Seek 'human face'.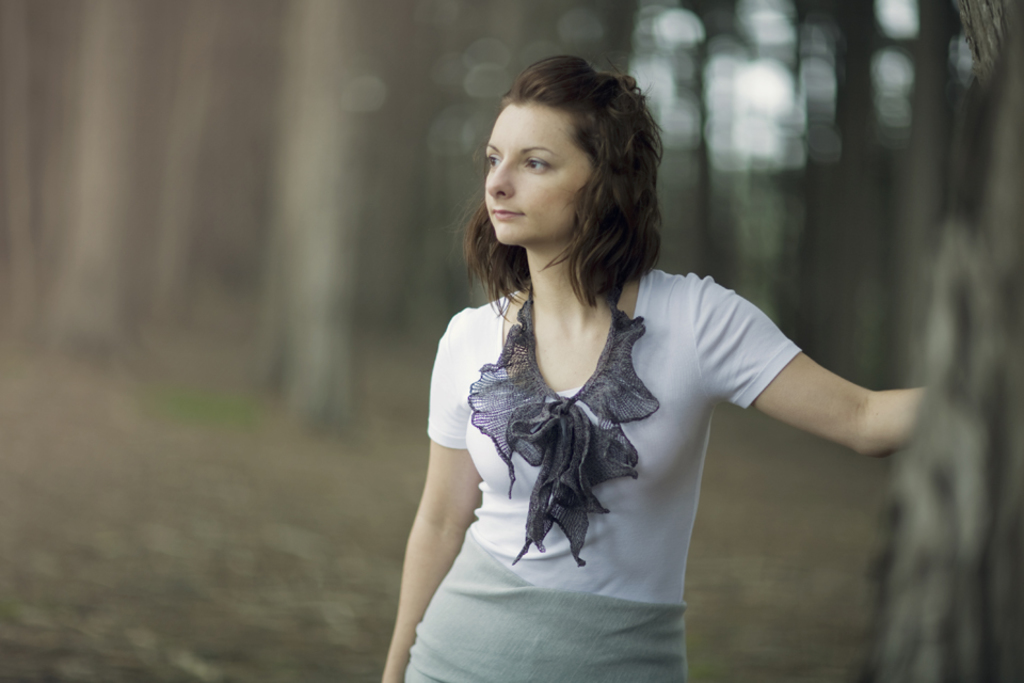
<region>483, 104, 591, 244</region>.
